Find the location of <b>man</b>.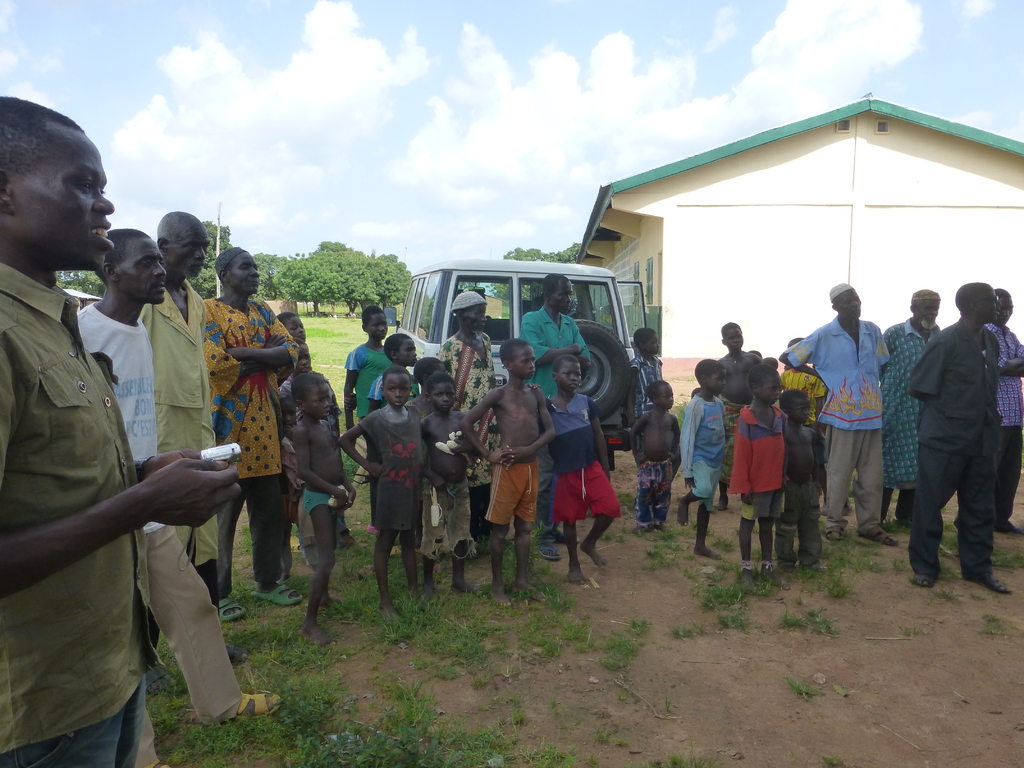
Location: 439, 290, 500, 541.
